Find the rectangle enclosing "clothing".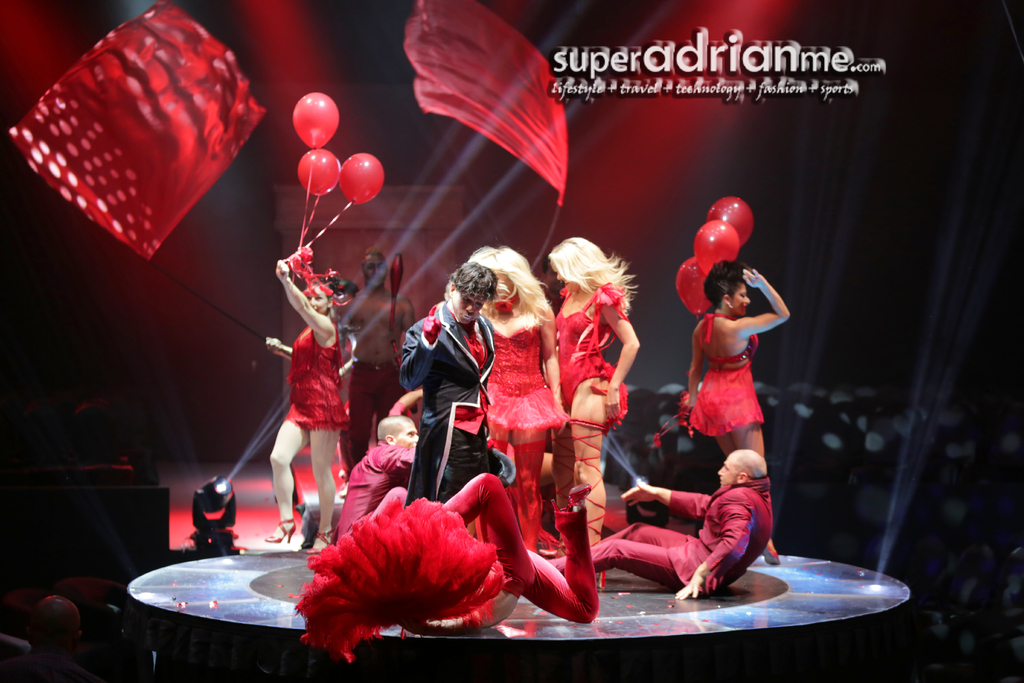
{"x1": 588, "y1": 482, "x2": 764, "y2": 604}.
